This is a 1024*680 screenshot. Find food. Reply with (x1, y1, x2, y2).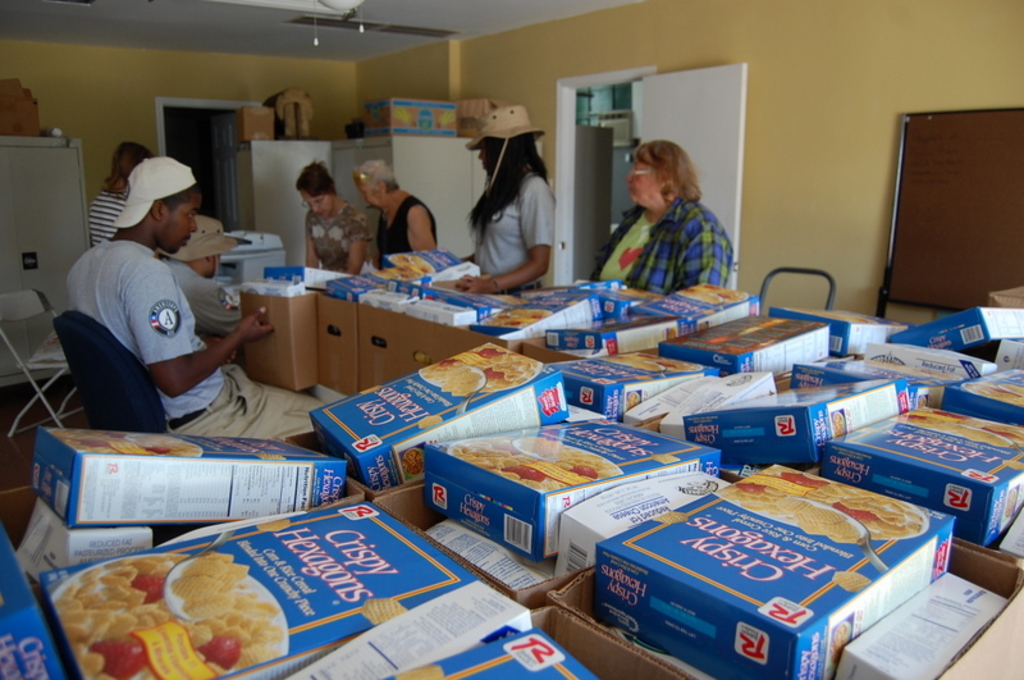
(602, 348, 701, 373).
